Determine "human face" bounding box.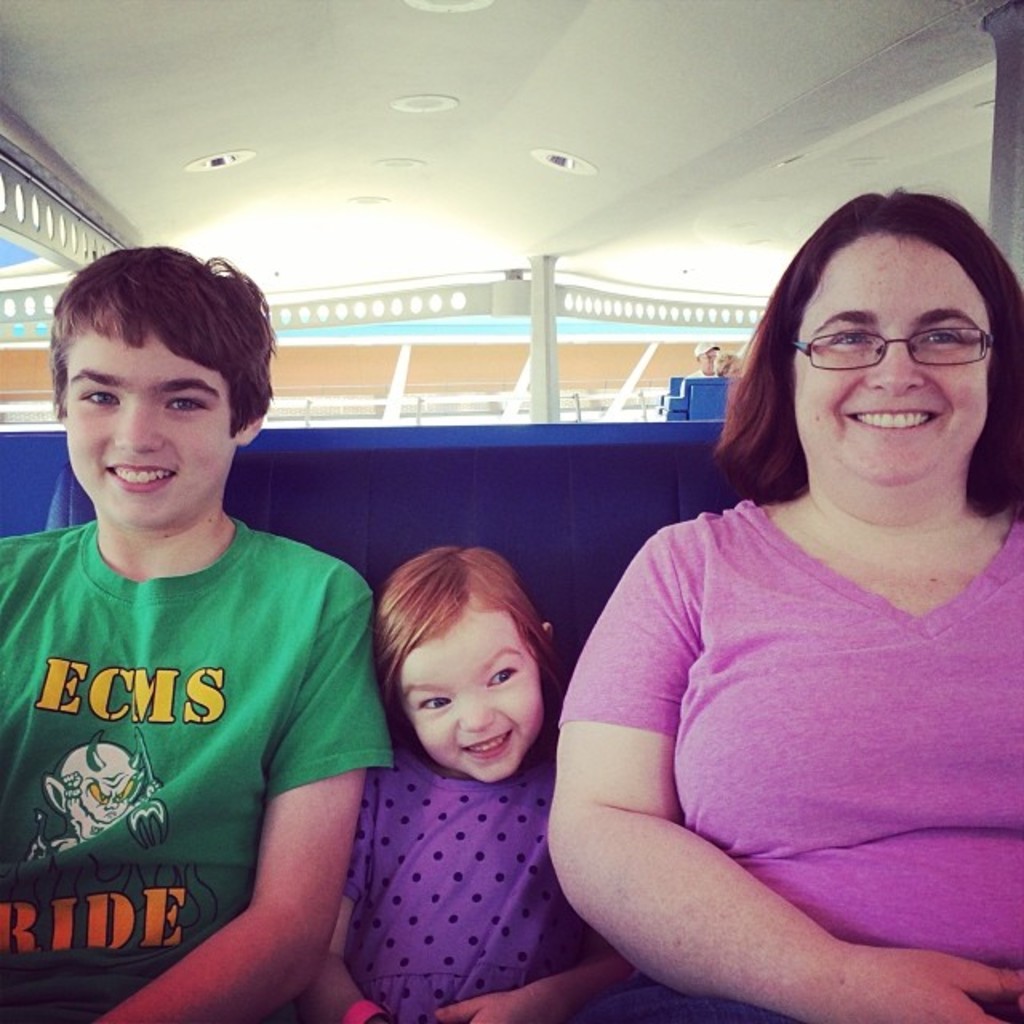
Determined: left=72, top=331, right=238, bottom=530.
